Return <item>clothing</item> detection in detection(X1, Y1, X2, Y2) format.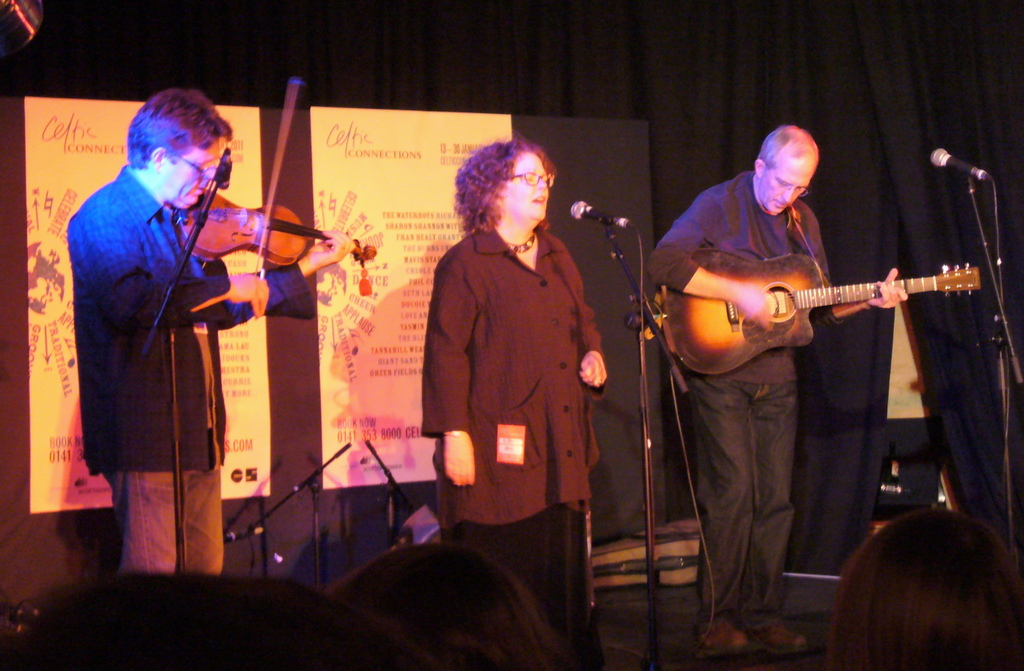
detection(104, 472, 227, 576).
